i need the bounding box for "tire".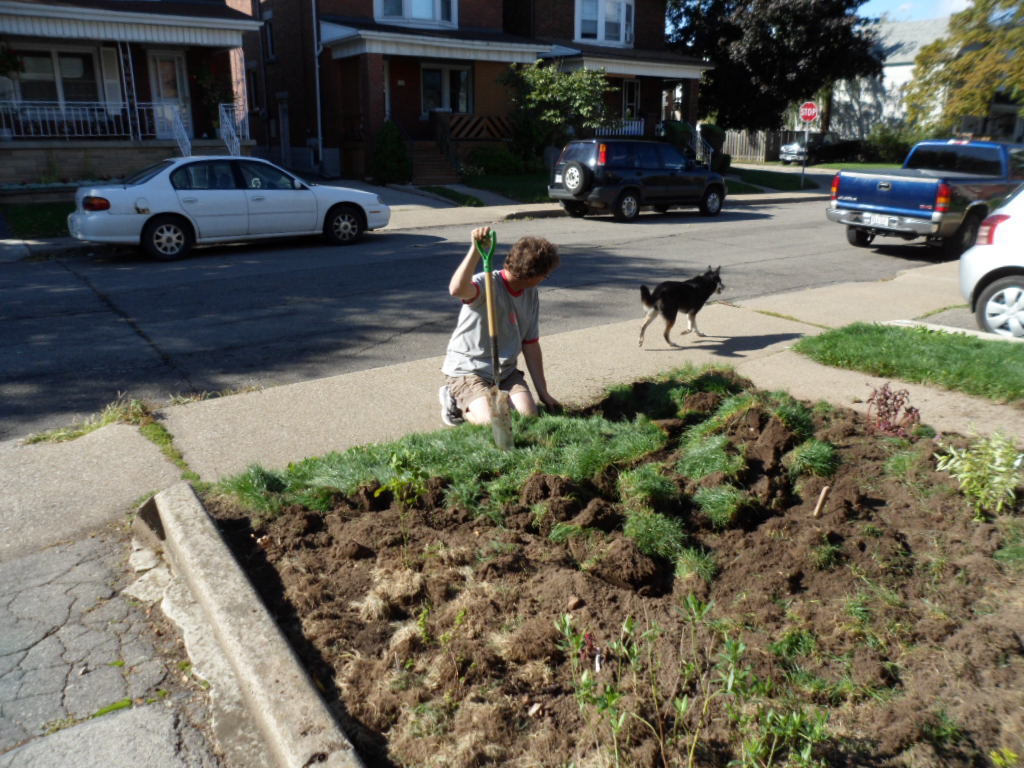
Here it is: x1=956 y1=216 x2=976 y2=256.
